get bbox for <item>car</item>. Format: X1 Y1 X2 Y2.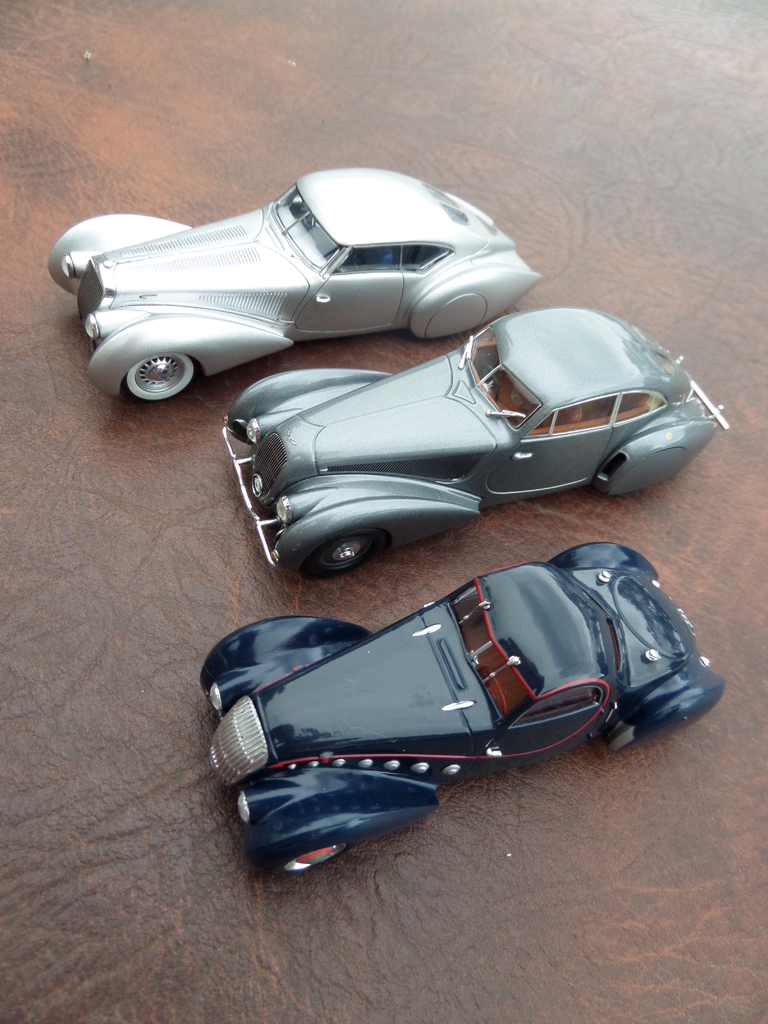
200 535 722 881.
